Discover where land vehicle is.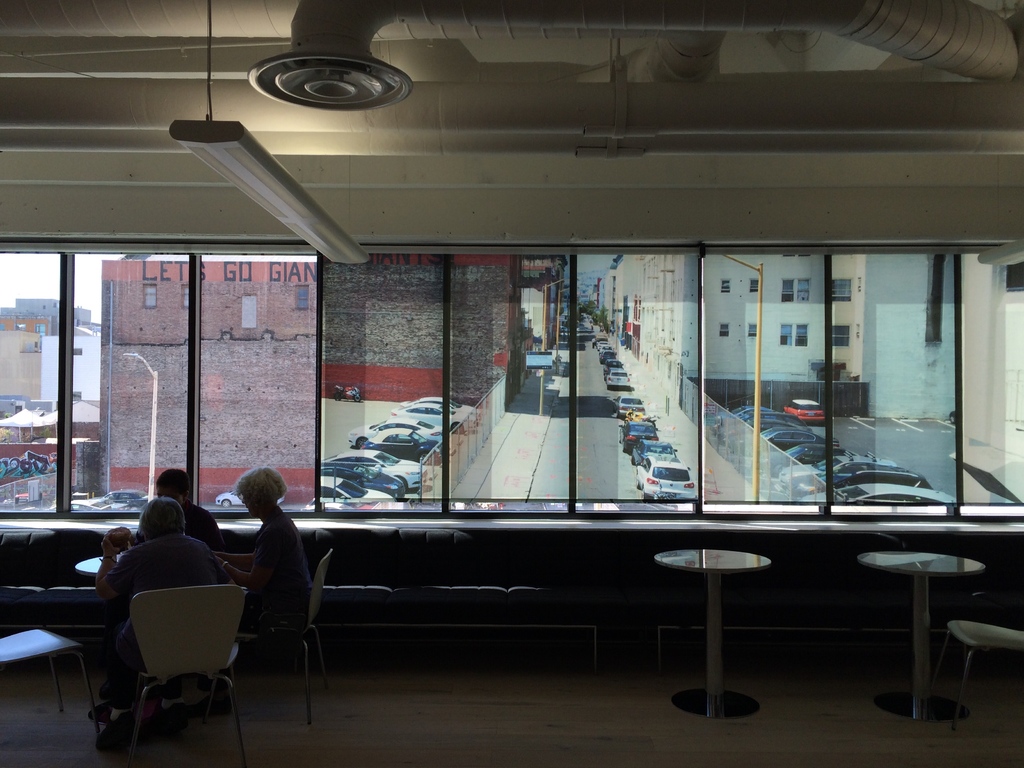
Discovered at 357/419/432/438.
